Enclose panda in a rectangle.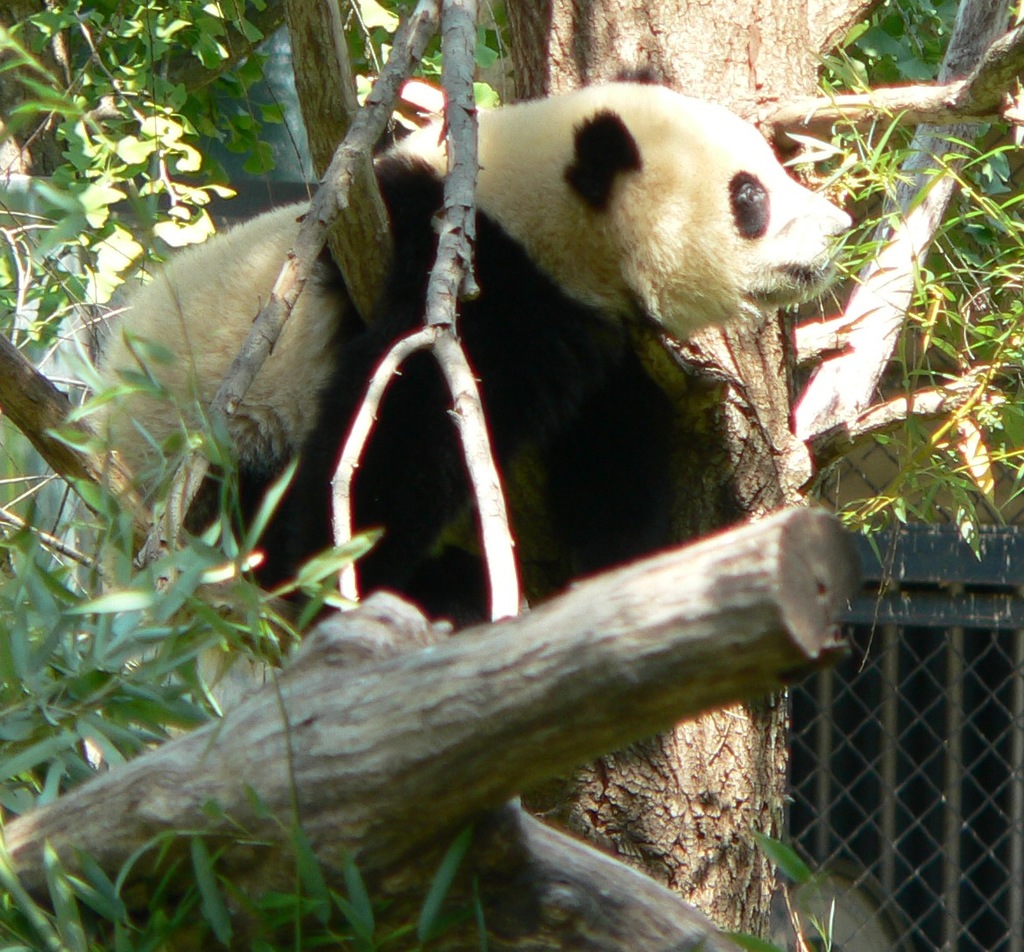
(left=81, top=73, right=851, bottom=734).
